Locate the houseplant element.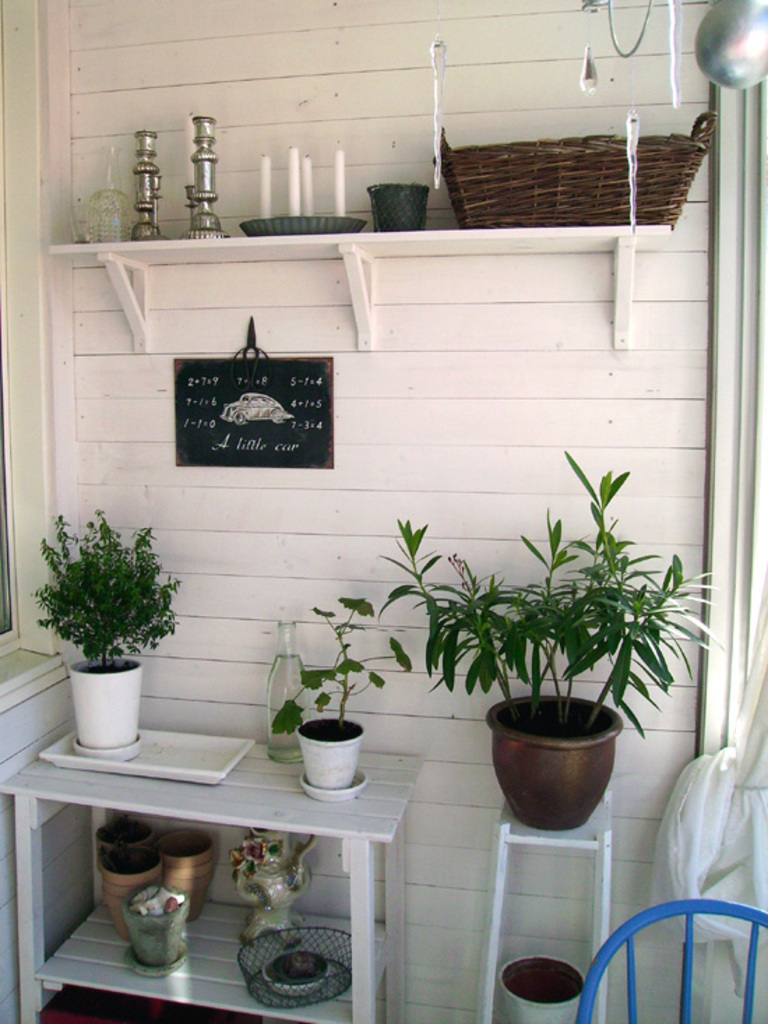
Element bbox: bbox(412, 483, 690, 834).
